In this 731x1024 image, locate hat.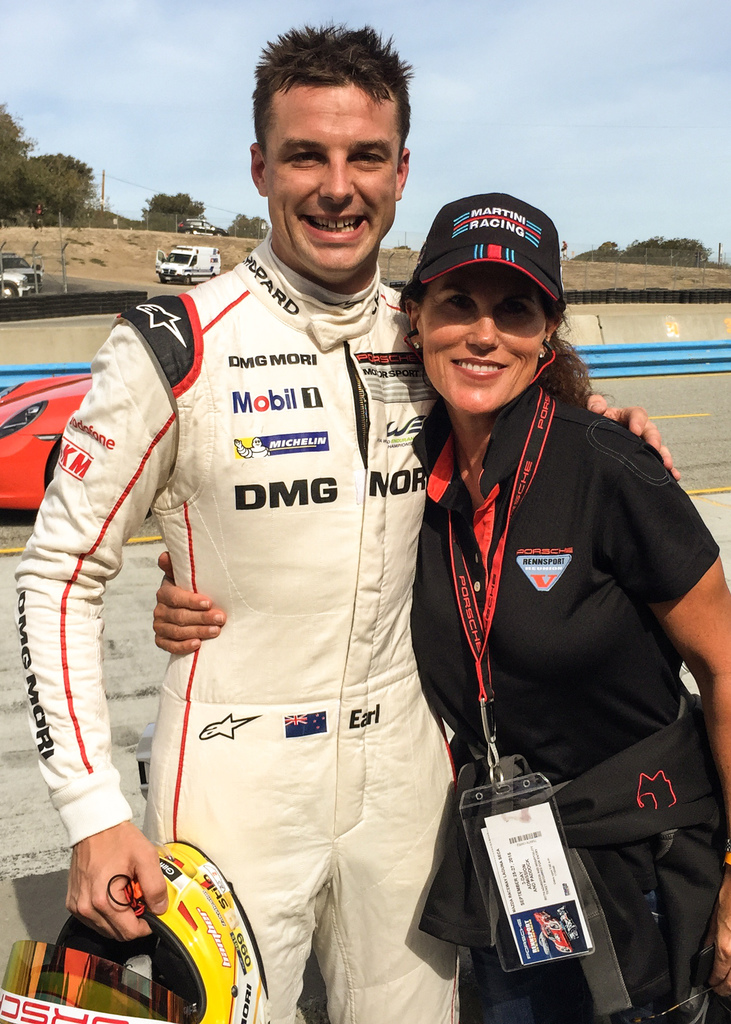
Bounding box: {"x1": 415, "y1": 189, "x2": 566, "y2": 316}.
